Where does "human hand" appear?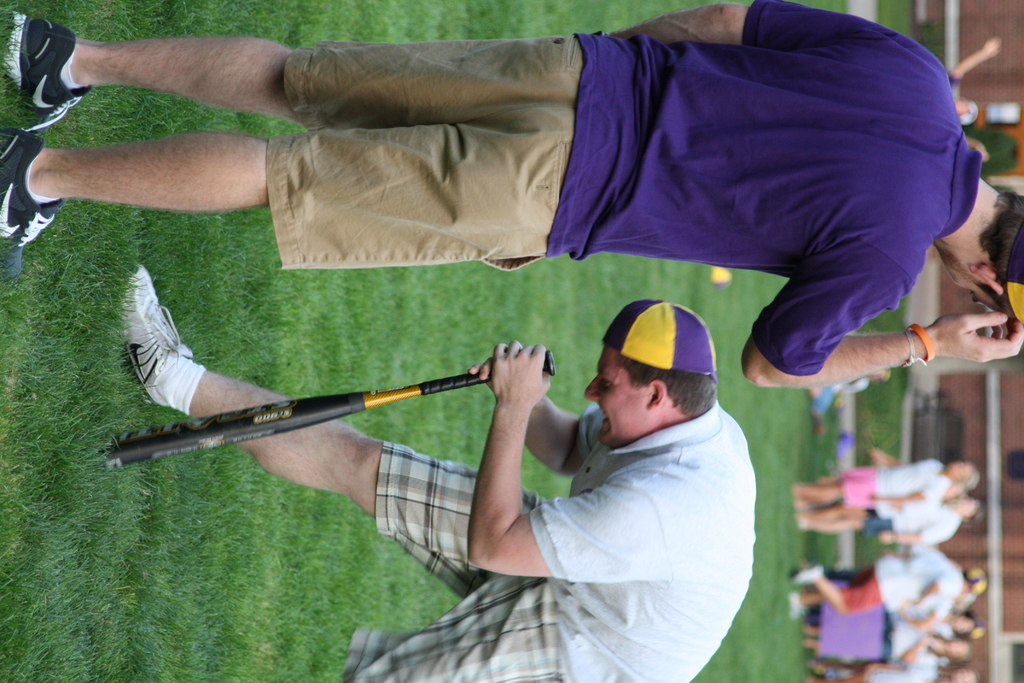
Appears at 877 531 893 545.
